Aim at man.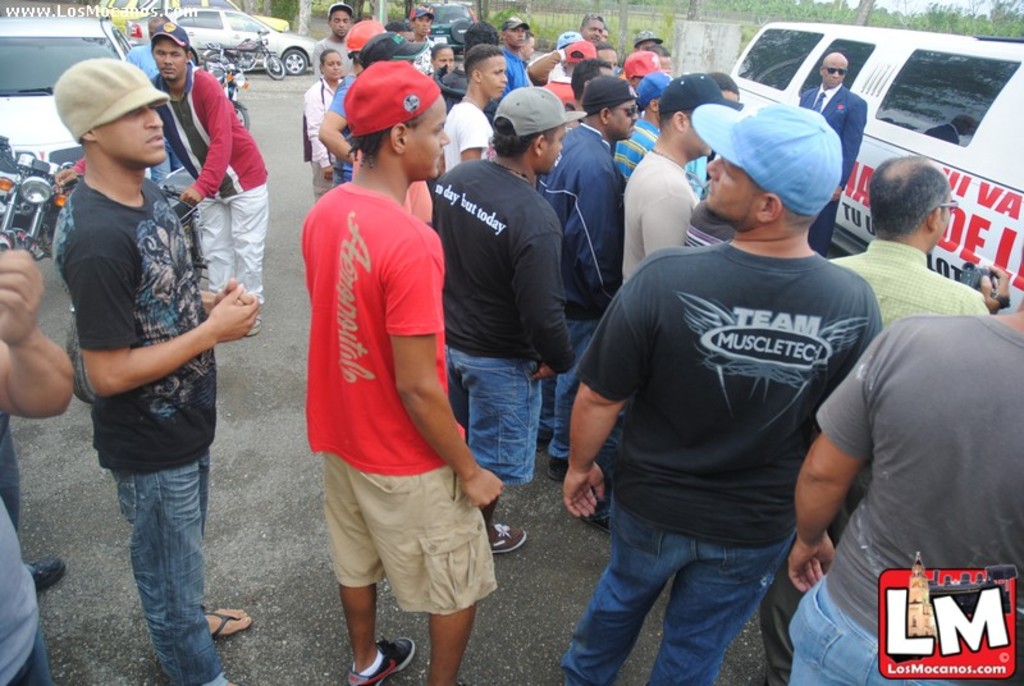
Aimed at x1=682, y1=74, x2=740, y2=200.
